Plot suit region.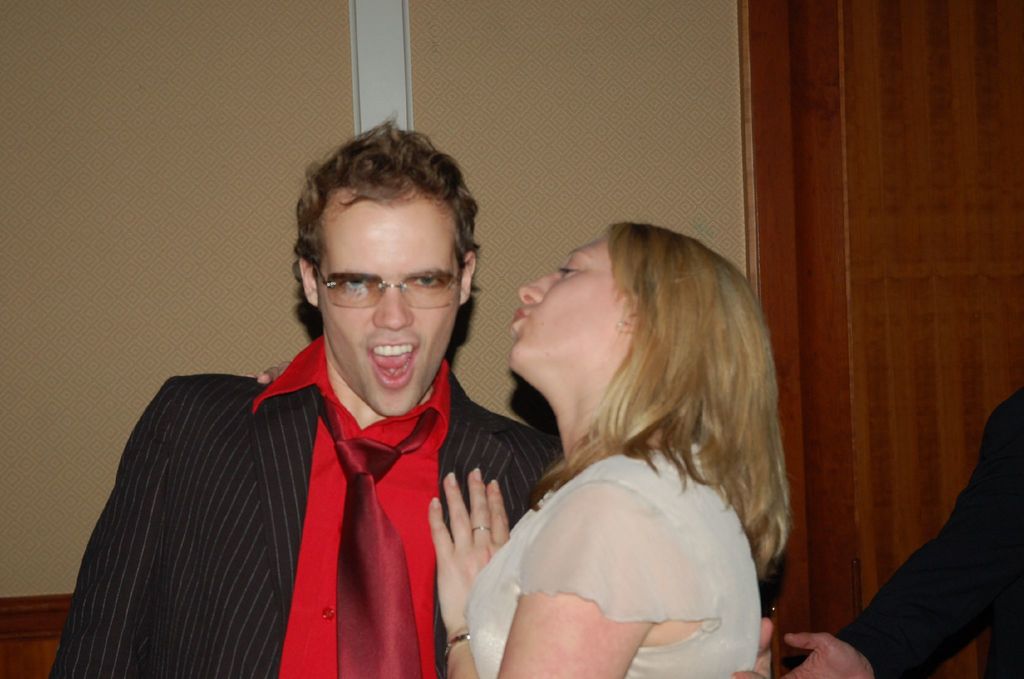
Plotted at left=91, top=291, right=534, bottom=657.
